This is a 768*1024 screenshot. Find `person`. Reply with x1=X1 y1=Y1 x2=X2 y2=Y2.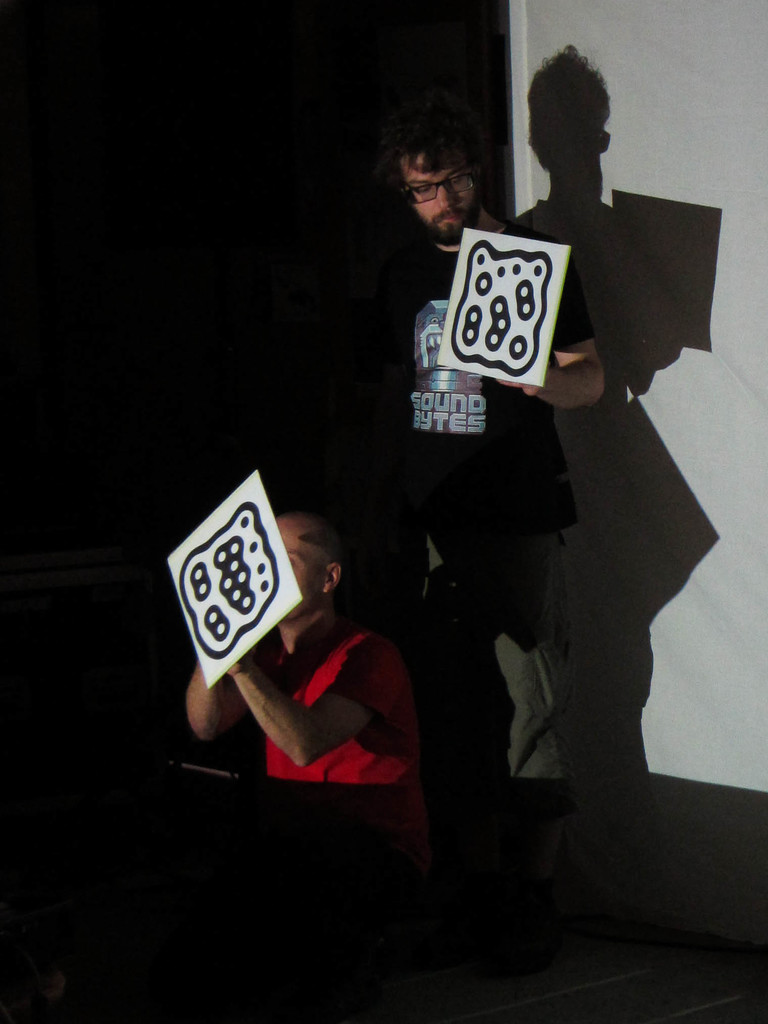
x1=173 y1=510 x2=443 y2=925.
